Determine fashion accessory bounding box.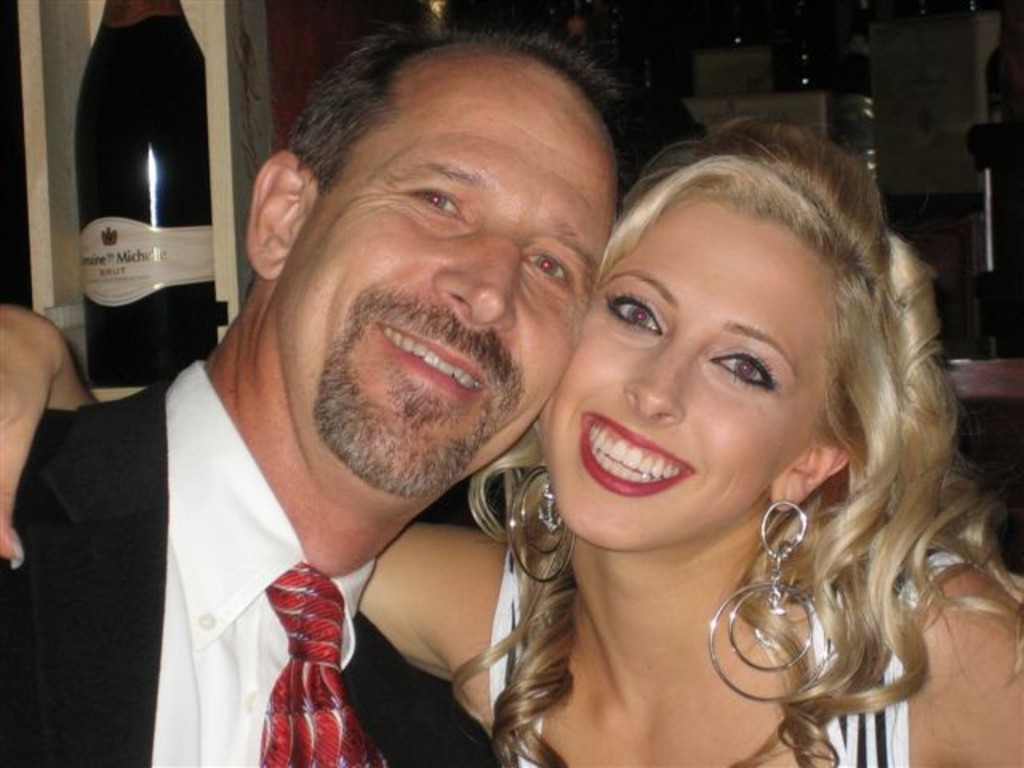
Determined: rect(261, 557, 397, 766).
